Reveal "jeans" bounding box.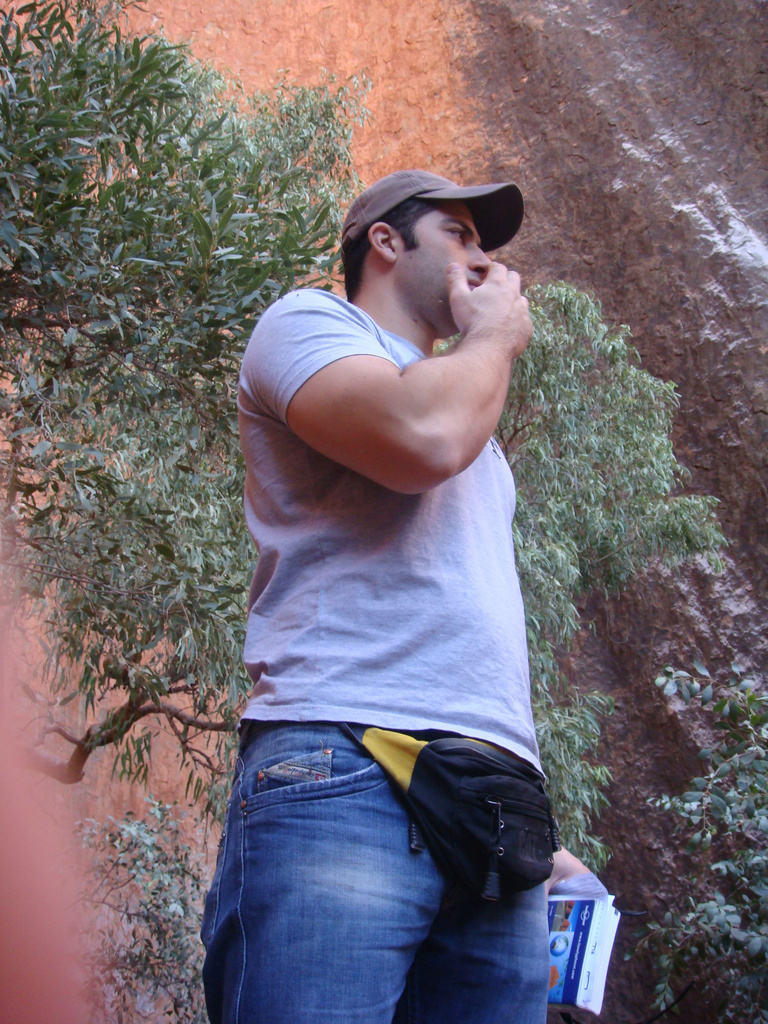
Revealed: [left=206, top=724, right=560, bottom=1023].
